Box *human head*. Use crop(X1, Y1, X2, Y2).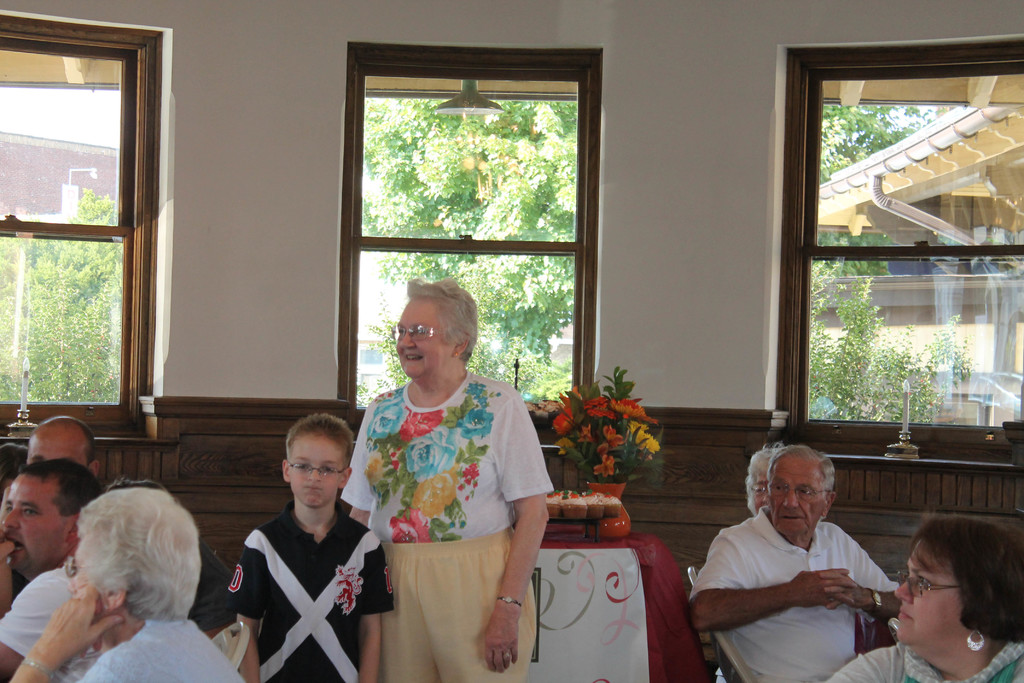
crop(99, 481, 172, 498).
